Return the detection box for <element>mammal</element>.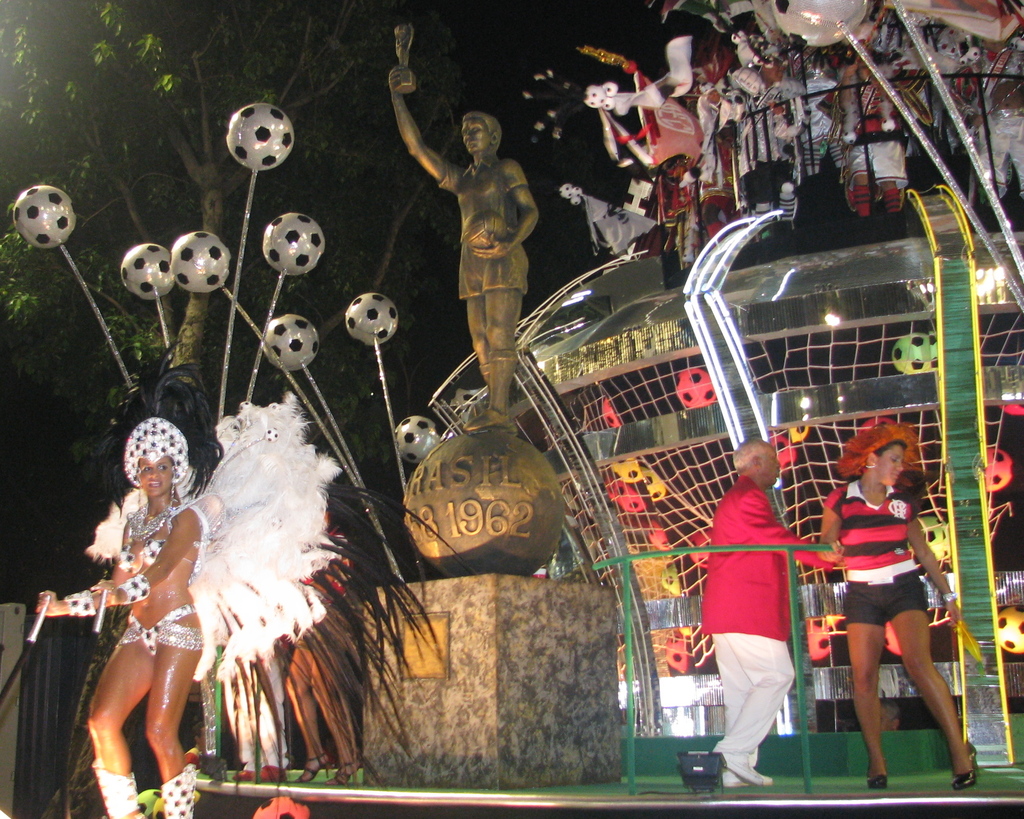
[225,520,288,782].
